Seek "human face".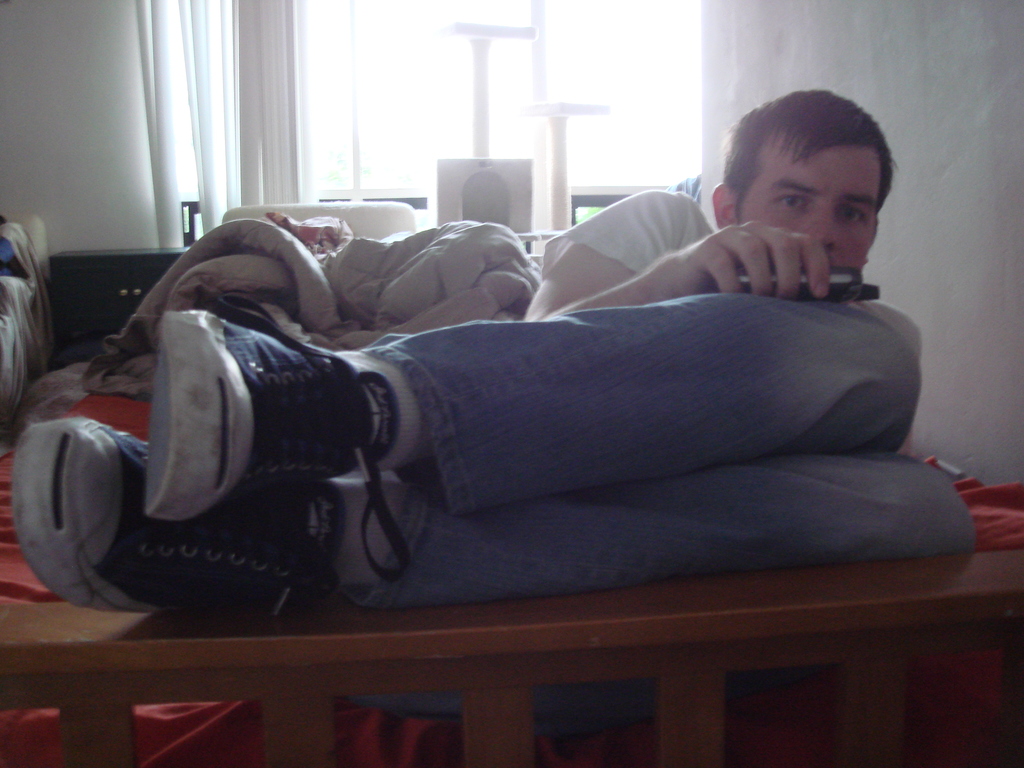
bbox=(737, 146, 881, 273).
